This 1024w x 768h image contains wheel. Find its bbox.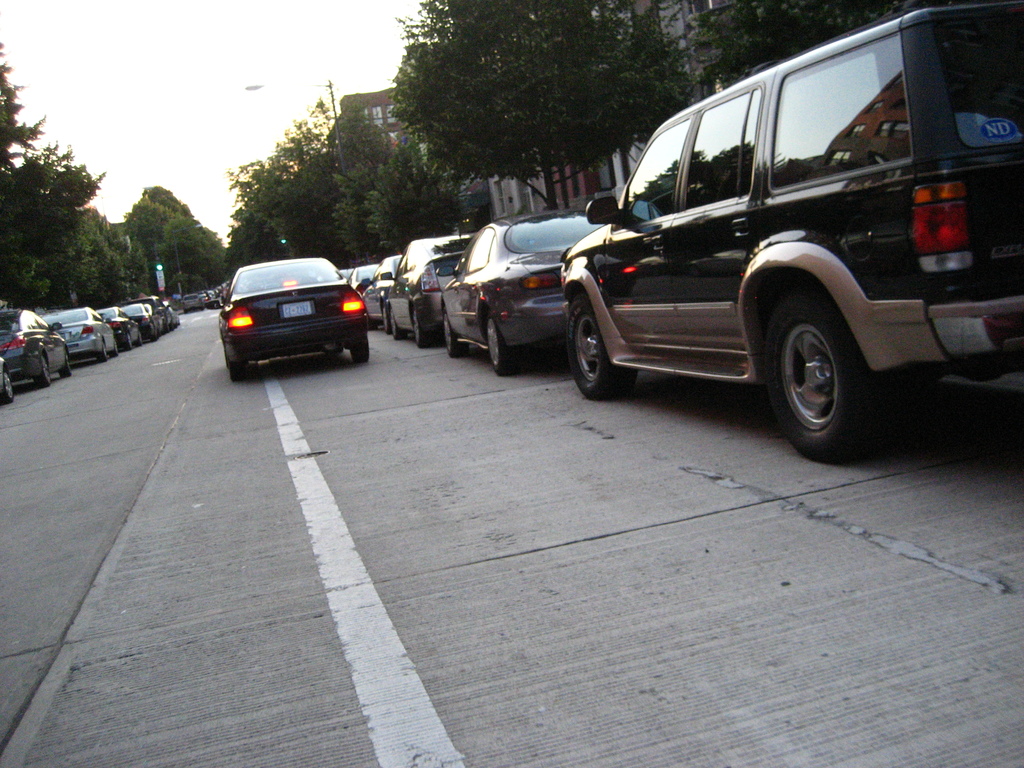
[568, 291, 636, 399].
